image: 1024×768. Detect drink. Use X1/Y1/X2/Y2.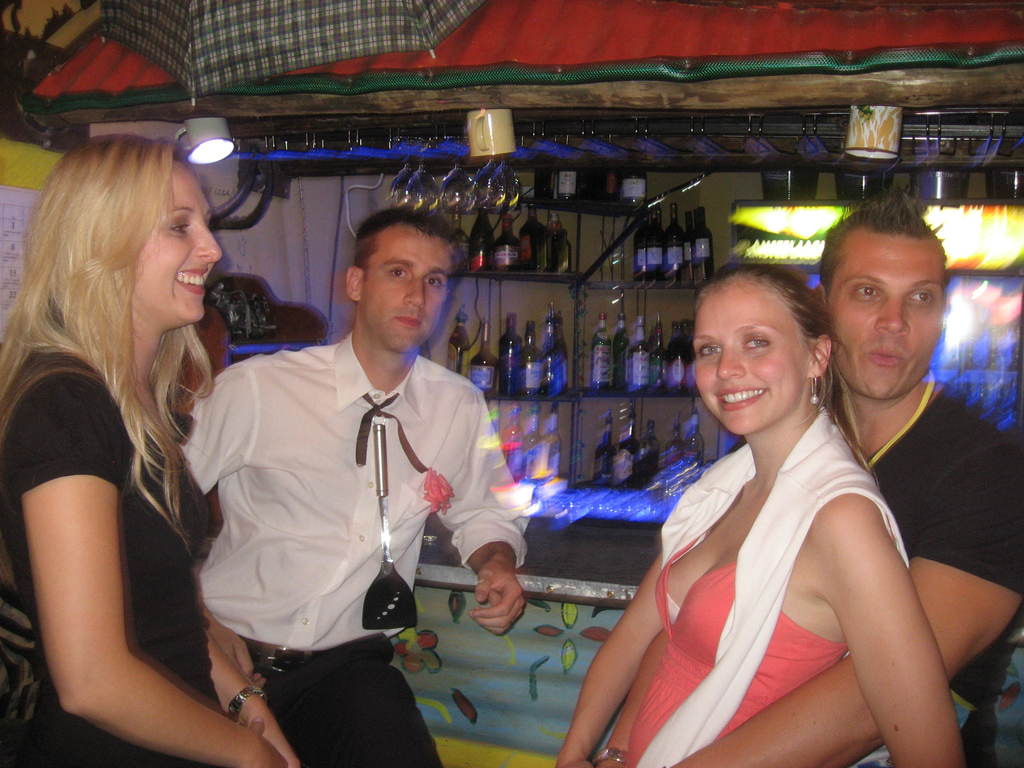
684/412/707/473.
